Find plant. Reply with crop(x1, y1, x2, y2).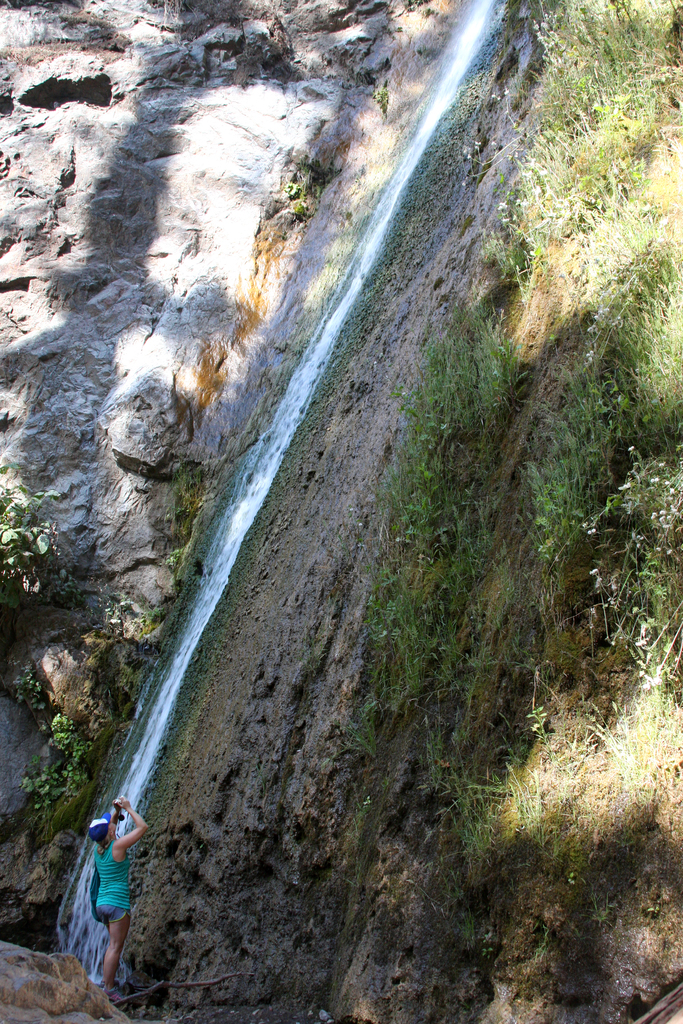
crop(283, 154, 318, 220).
